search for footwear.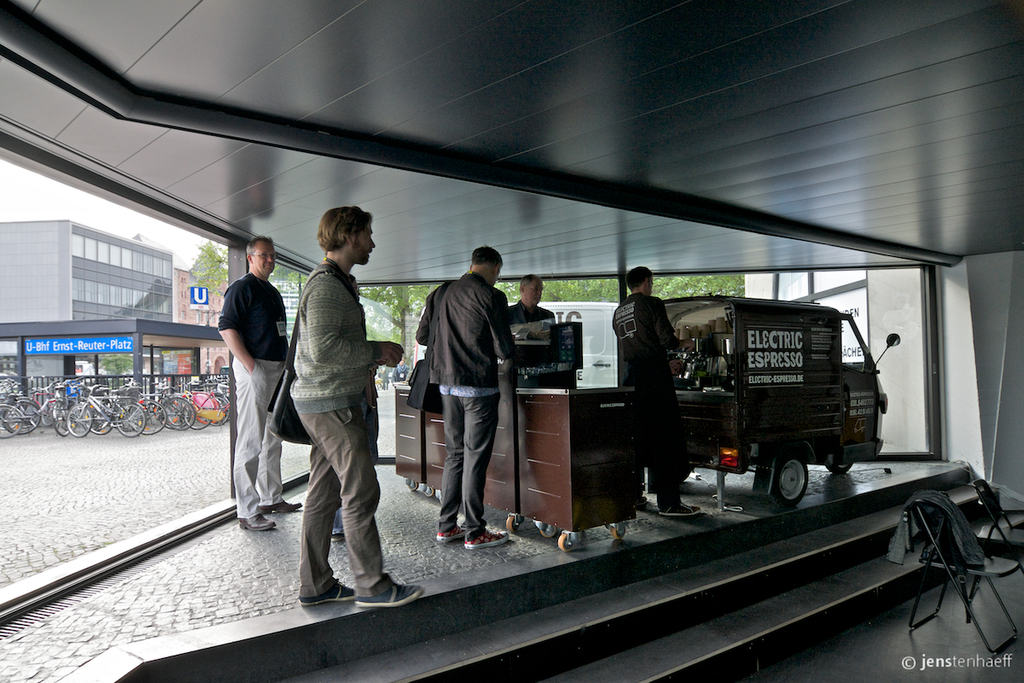
Found at 649,505,700,524.
